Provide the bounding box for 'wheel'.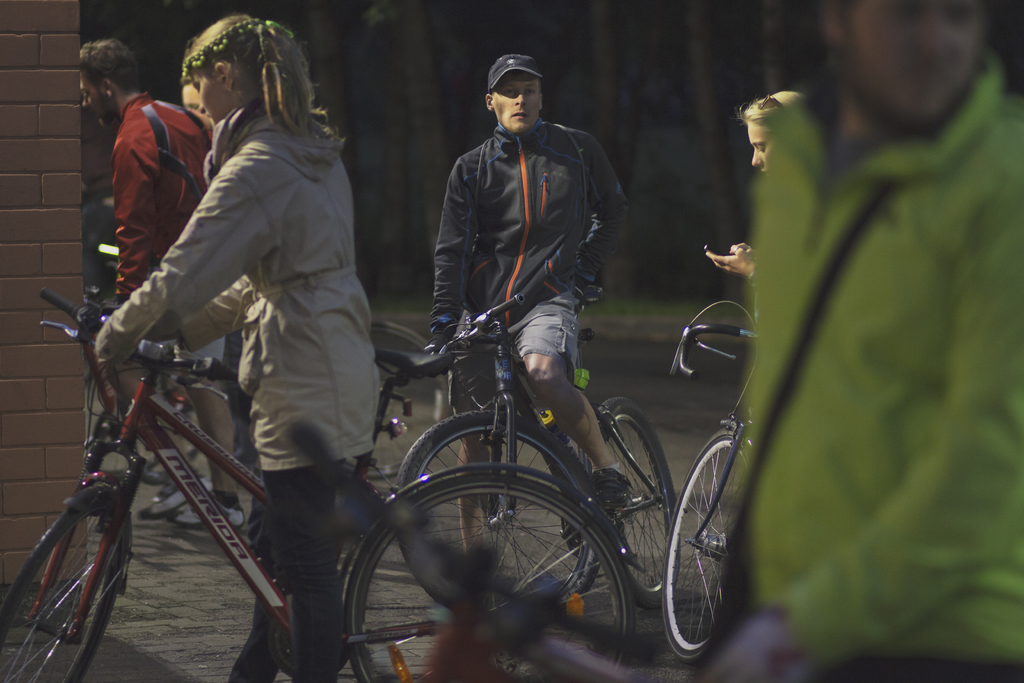
locate(0, 500, 120, 682).
